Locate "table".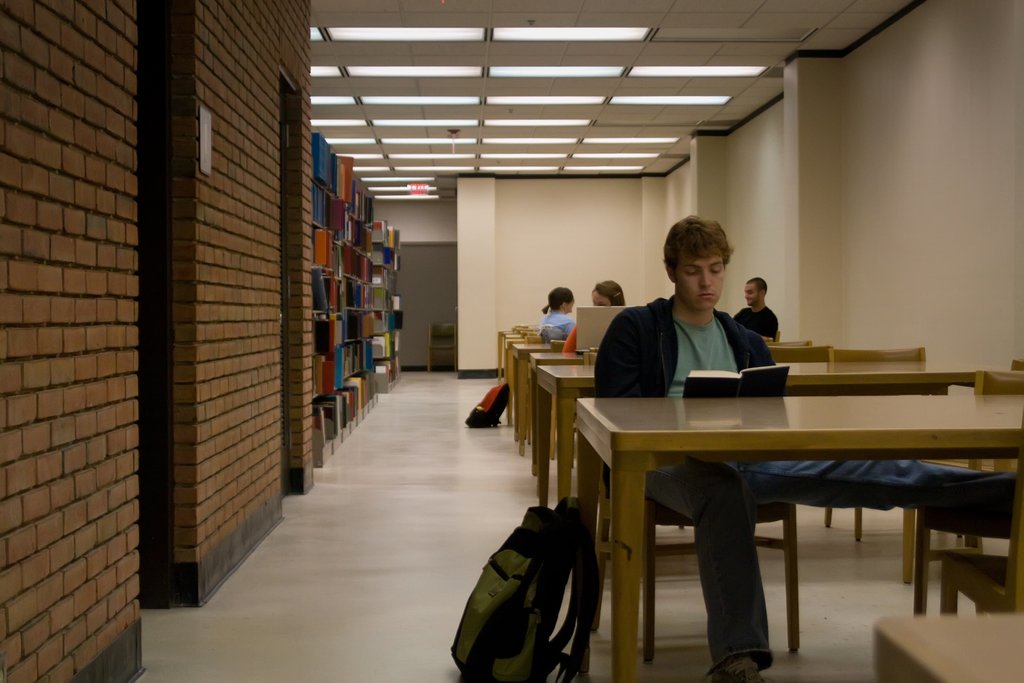
Bounding box: (left=874, top=618, right=1023, bottom=682).
